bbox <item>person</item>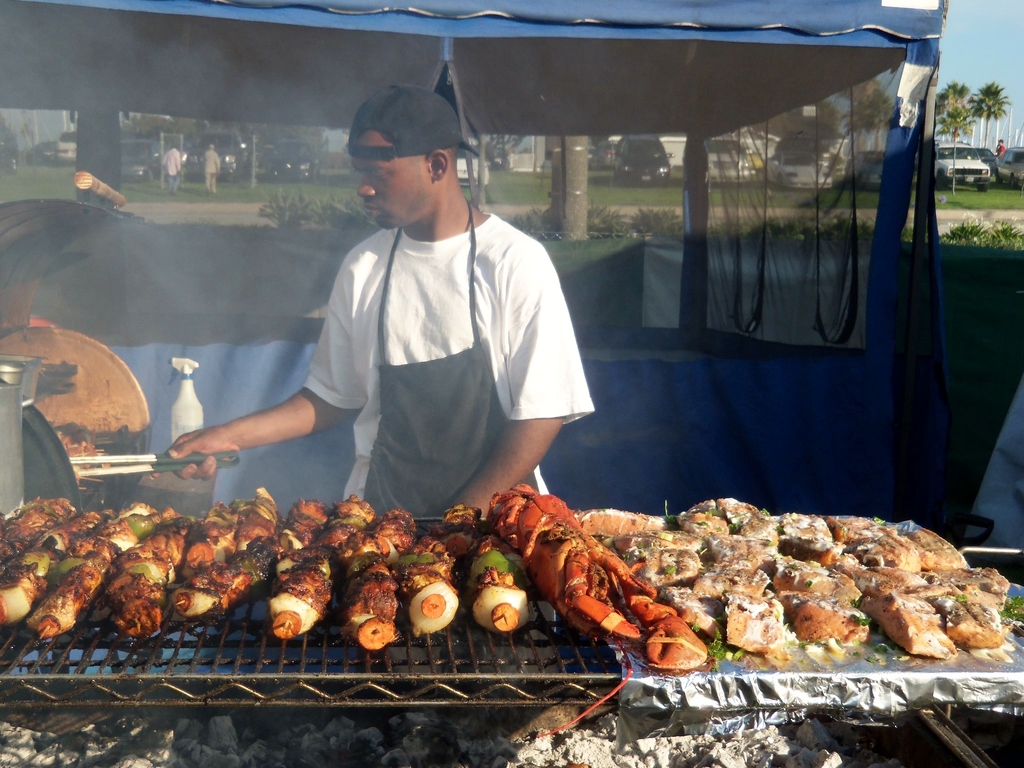
[x1=159, y1=147, x2=181, y2=195]
